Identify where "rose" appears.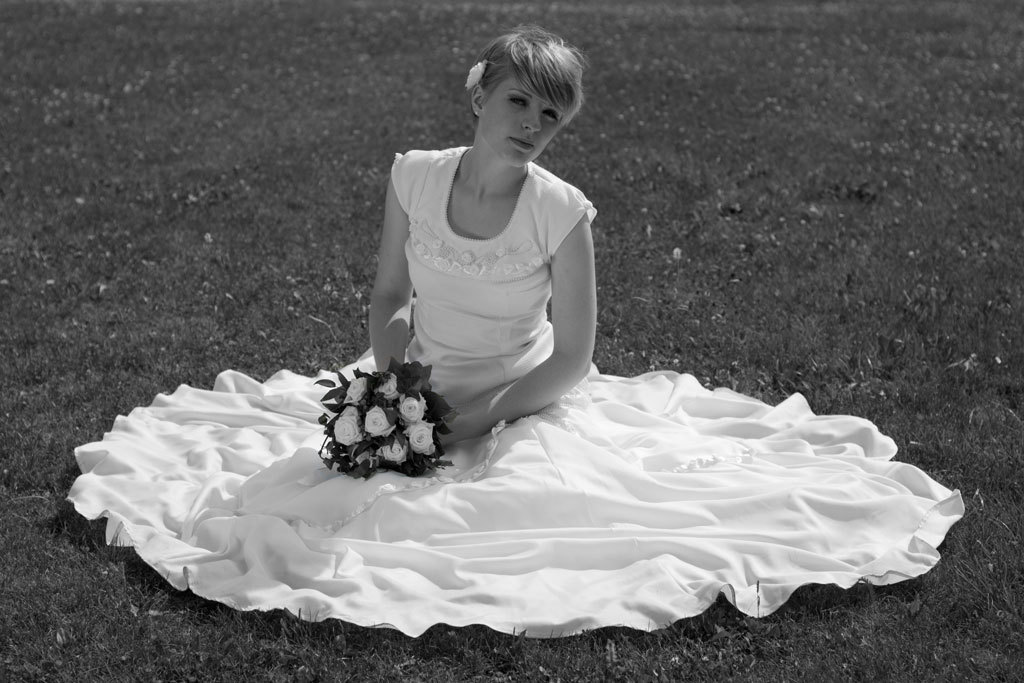
Appears at 465:61:486:90.
